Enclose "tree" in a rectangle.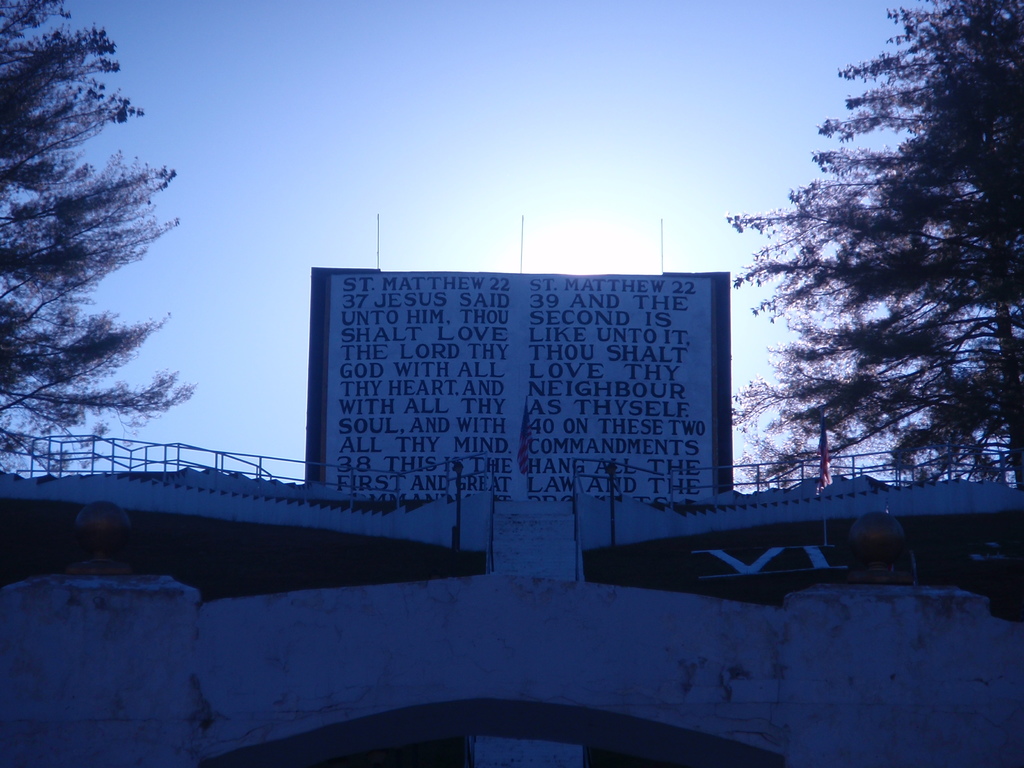
bbox(726, 0, 1023, 558).
